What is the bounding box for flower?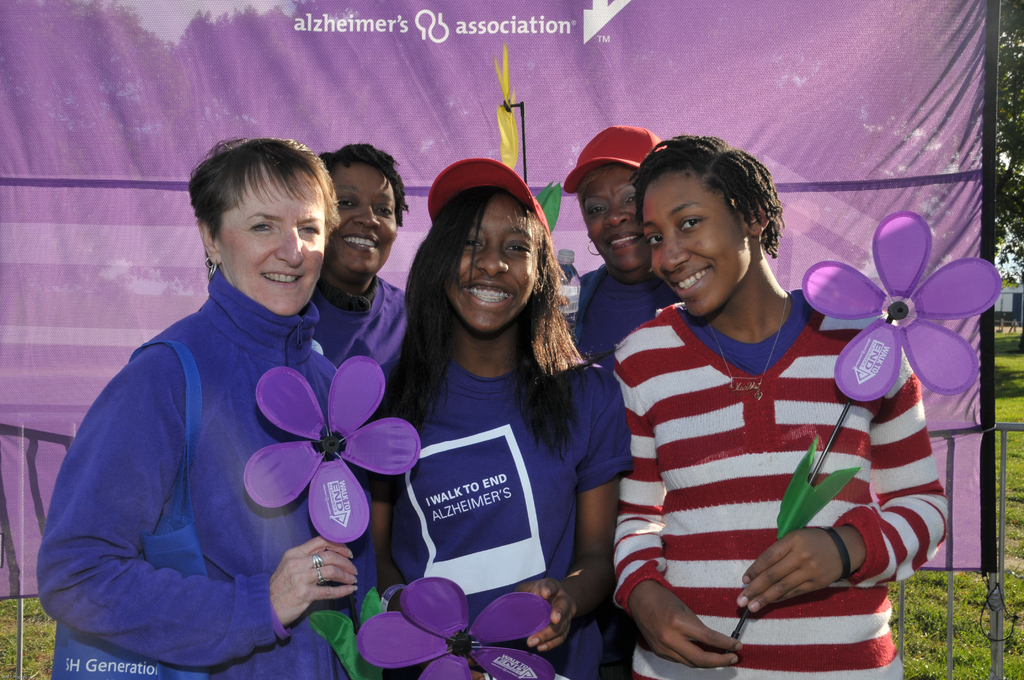
Rect(357, 574, 554, 679).
